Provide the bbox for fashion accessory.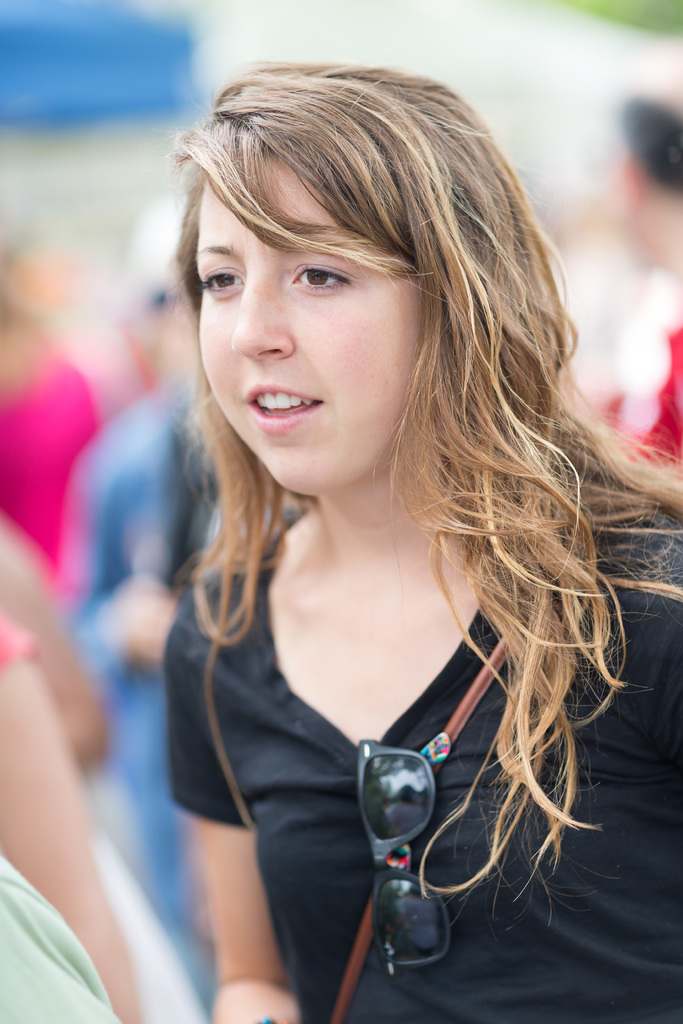
x1=361, y1=732, x2=443, y2=986.
